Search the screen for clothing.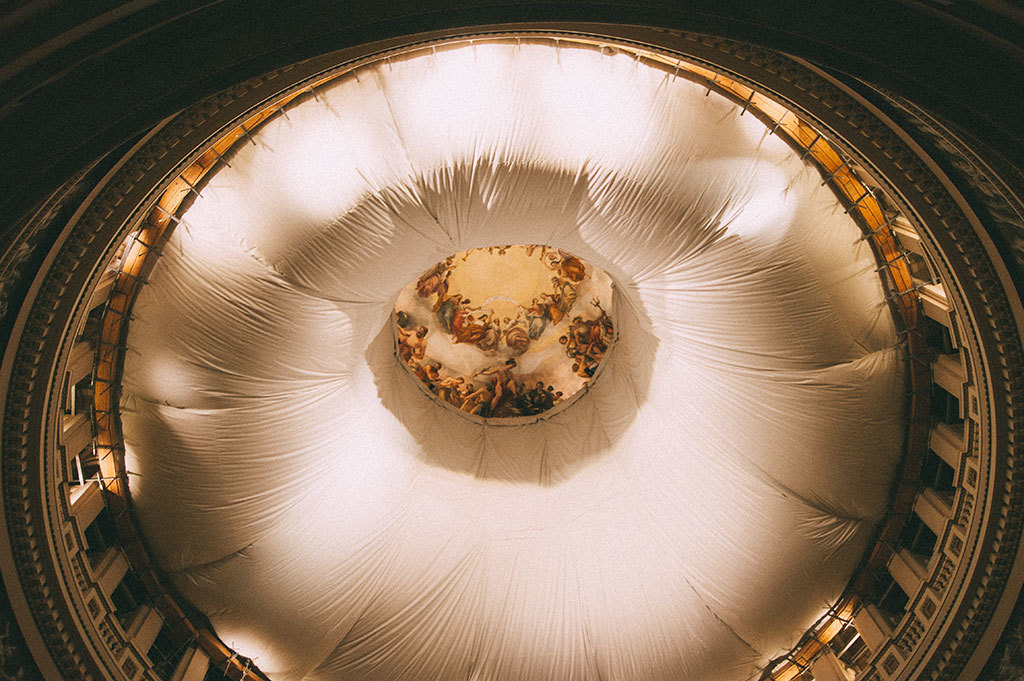
Found at <box>493,363,514,391</box>.
